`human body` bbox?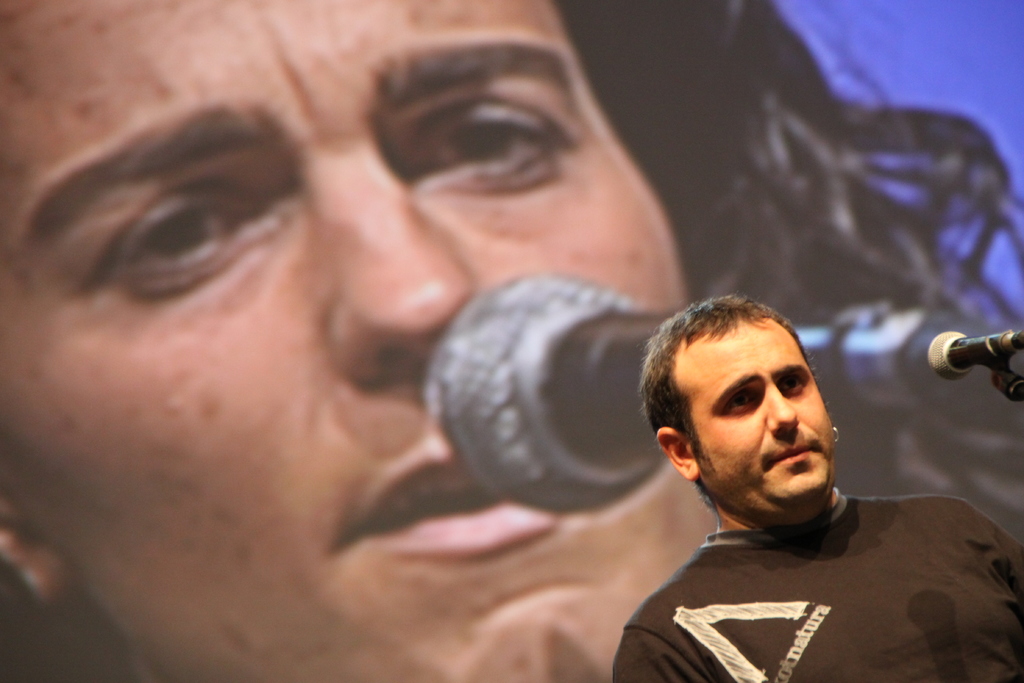
bbox=(0, 0, 1023, 676)
